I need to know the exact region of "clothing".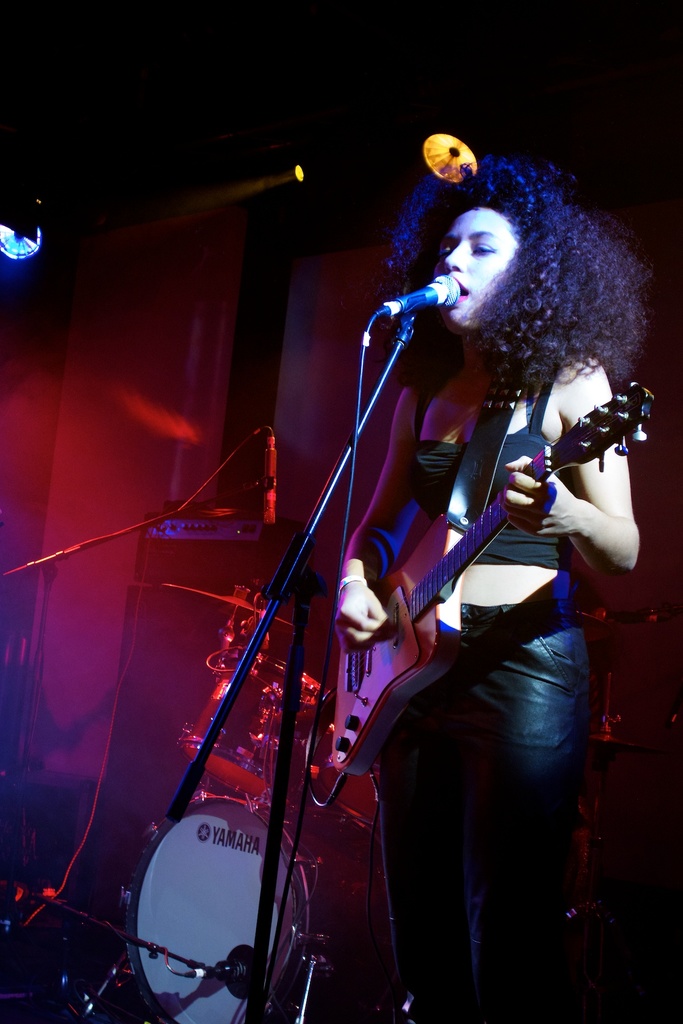
Region: region(413, 348, 576, 575).
